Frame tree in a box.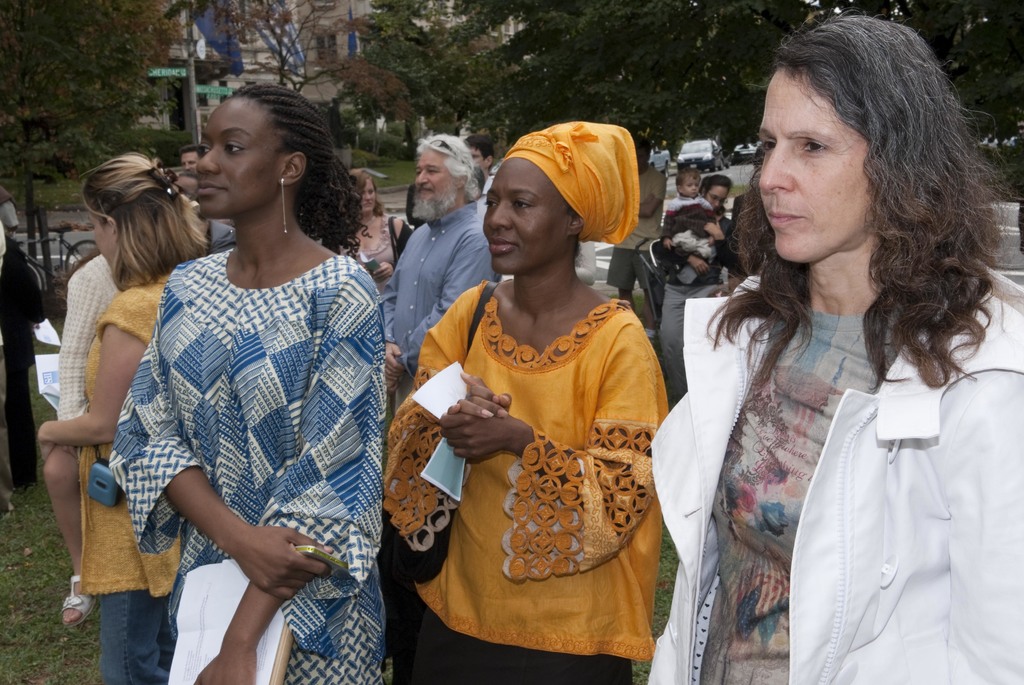
(left=0, top=0, right=188, bottom=181).
